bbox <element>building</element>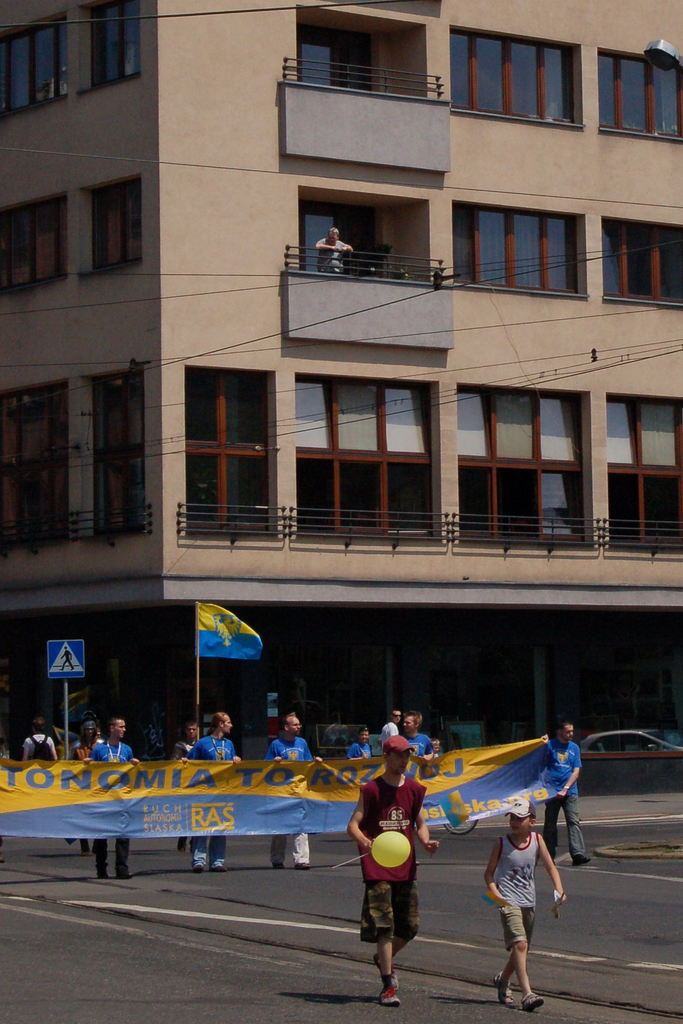
x1=0, y1=0, x2=682, y2=783
